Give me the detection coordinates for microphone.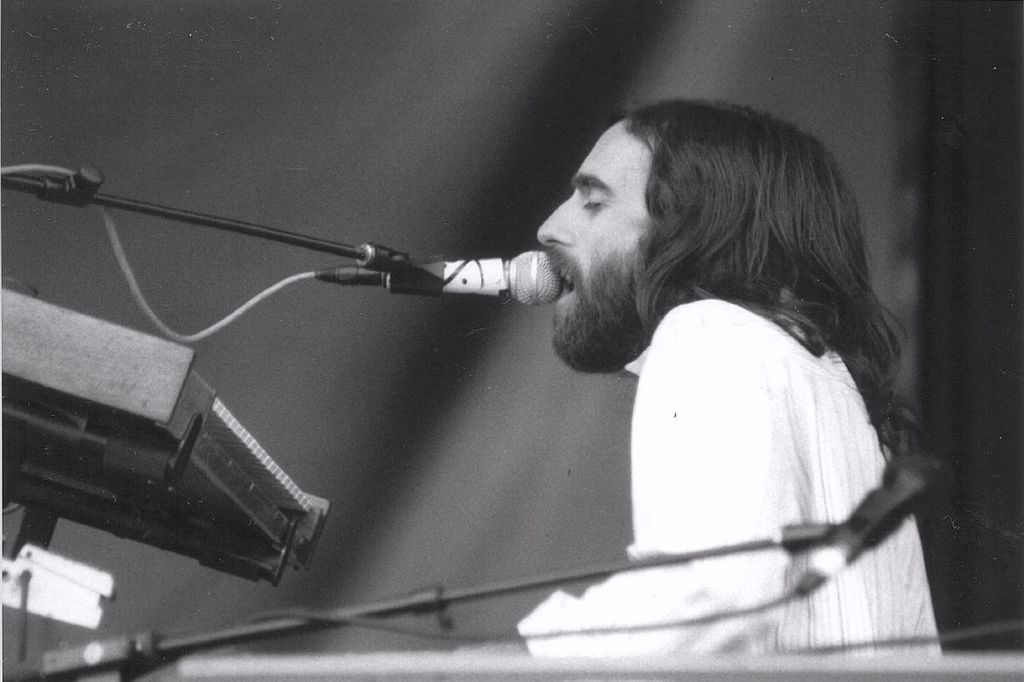
region(296, 238, 566, 317).
